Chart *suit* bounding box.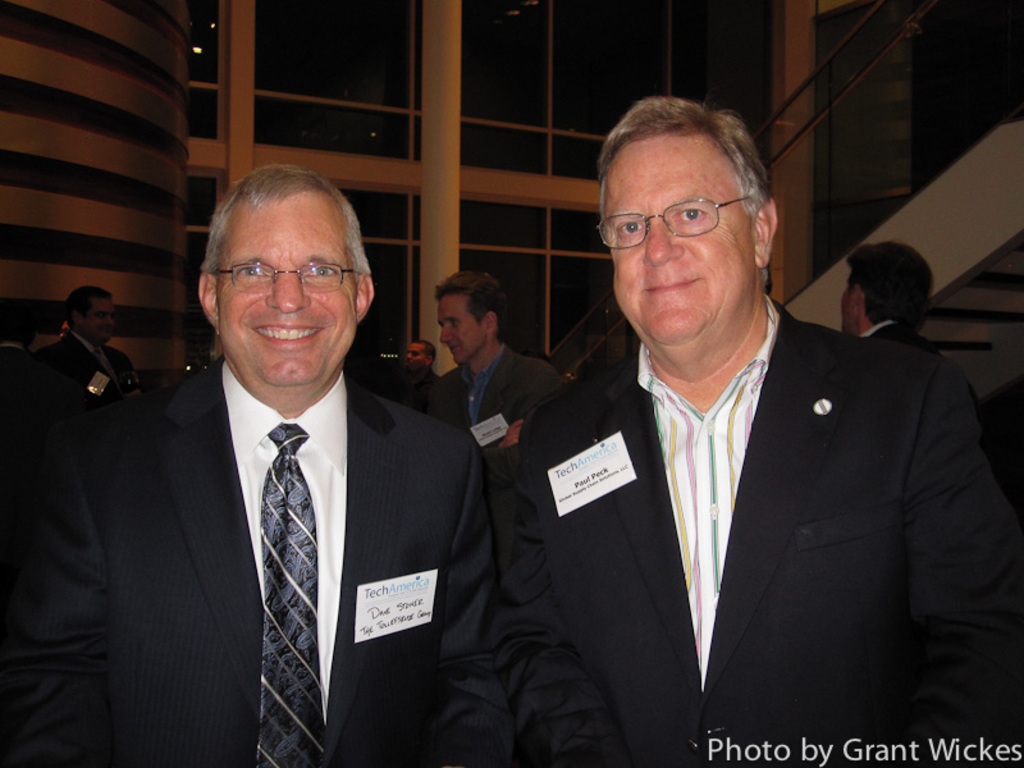
Charted: select_region(433, 348, 556, 479).
